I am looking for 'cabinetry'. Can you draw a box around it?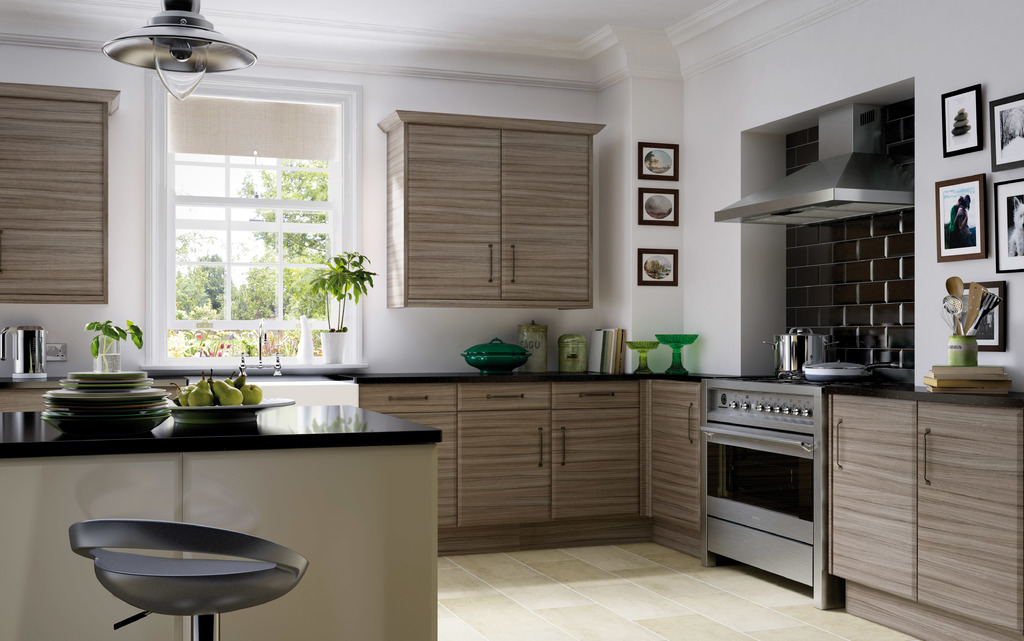
Sure, the bounding box is region(376, 108, 602, 309).
